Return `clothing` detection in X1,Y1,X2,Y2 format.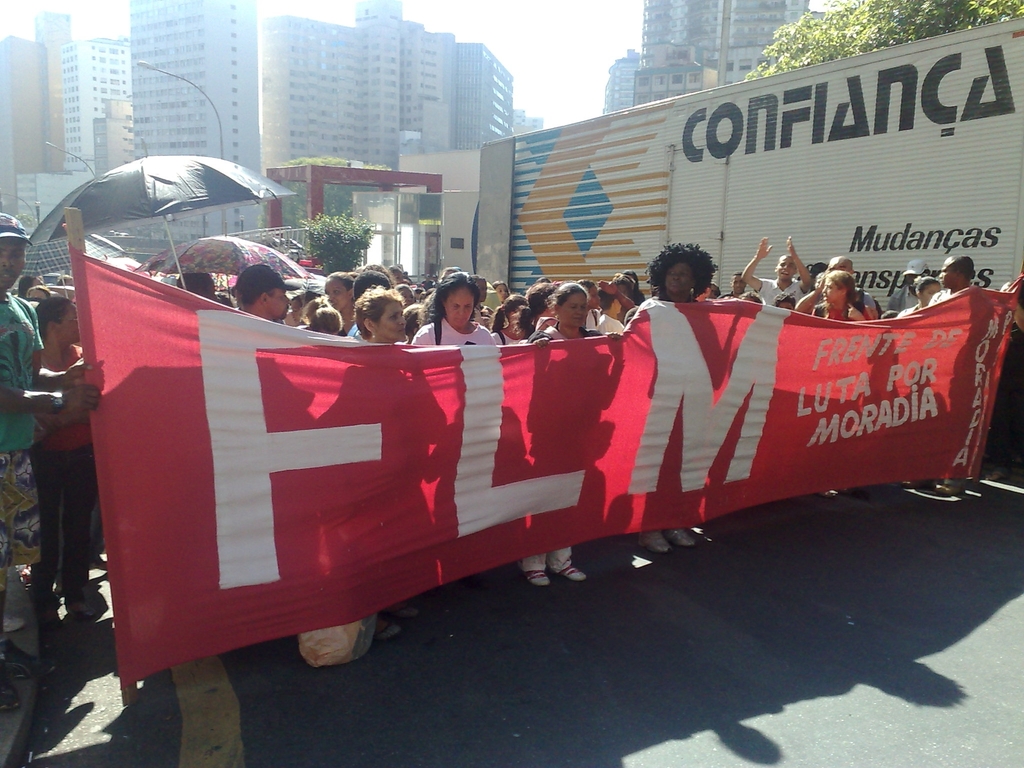
0,271,37,610.
